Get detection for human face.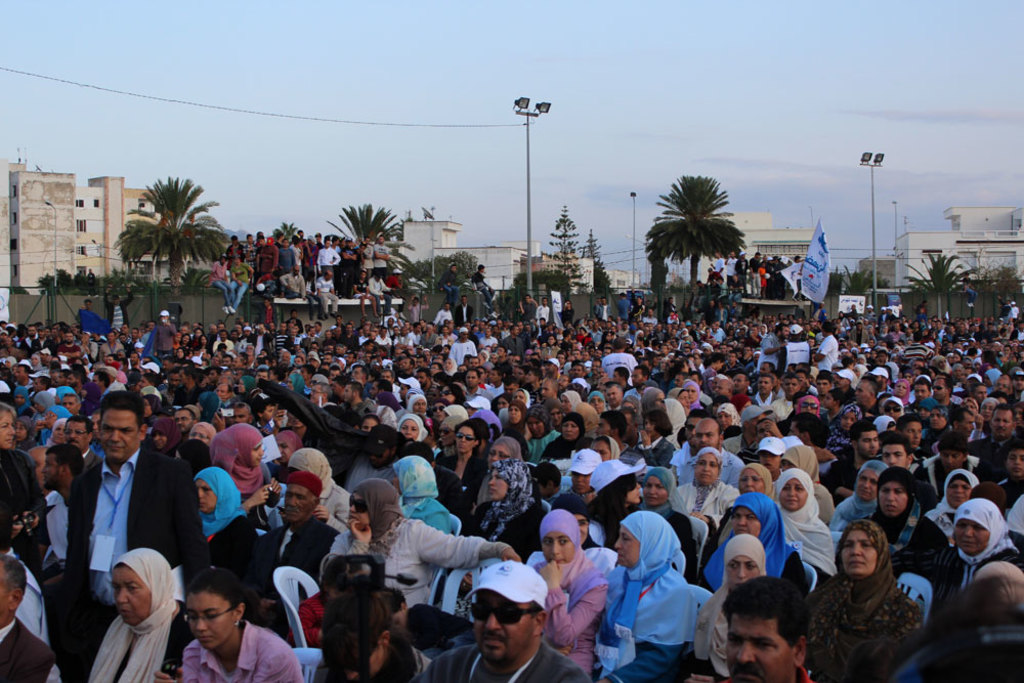
Detection: region(473, 590, 529, 663).
